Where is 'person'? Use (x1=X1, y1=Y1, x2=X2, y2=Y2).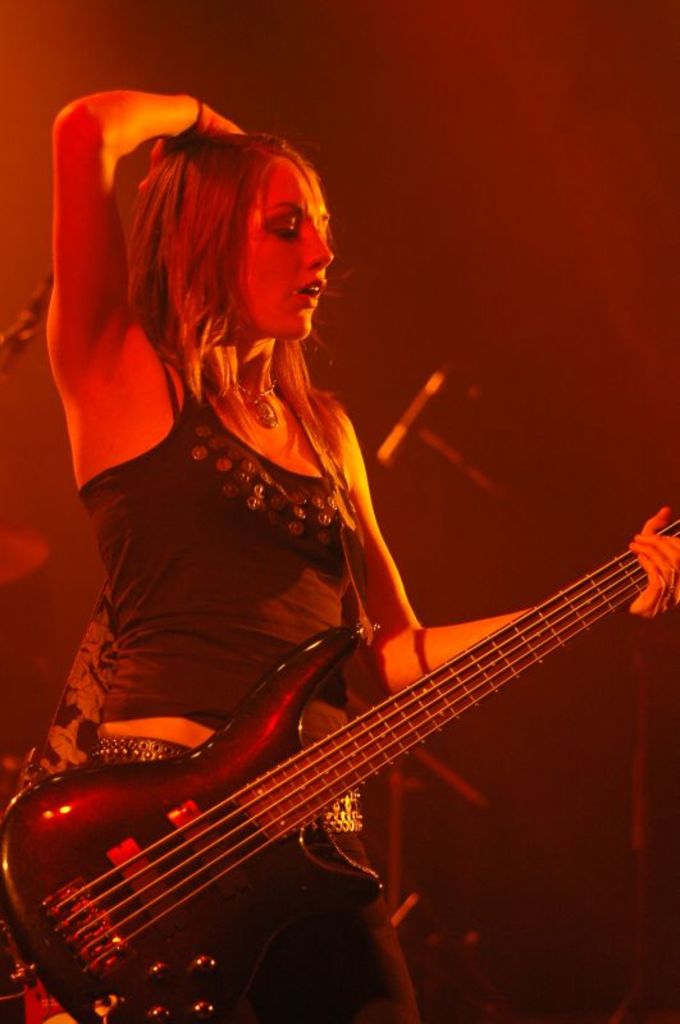
(x1=31, y1=110, x2=620, y2=1007).
